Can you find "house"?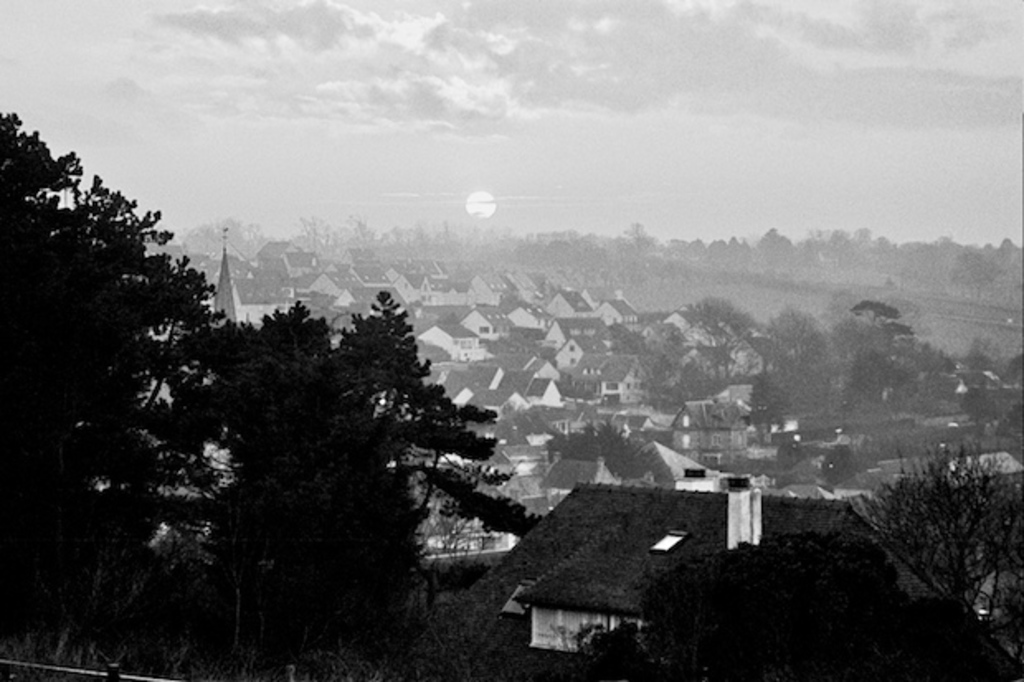
Yes, bounding box: region(507, 302, 547, 335).
